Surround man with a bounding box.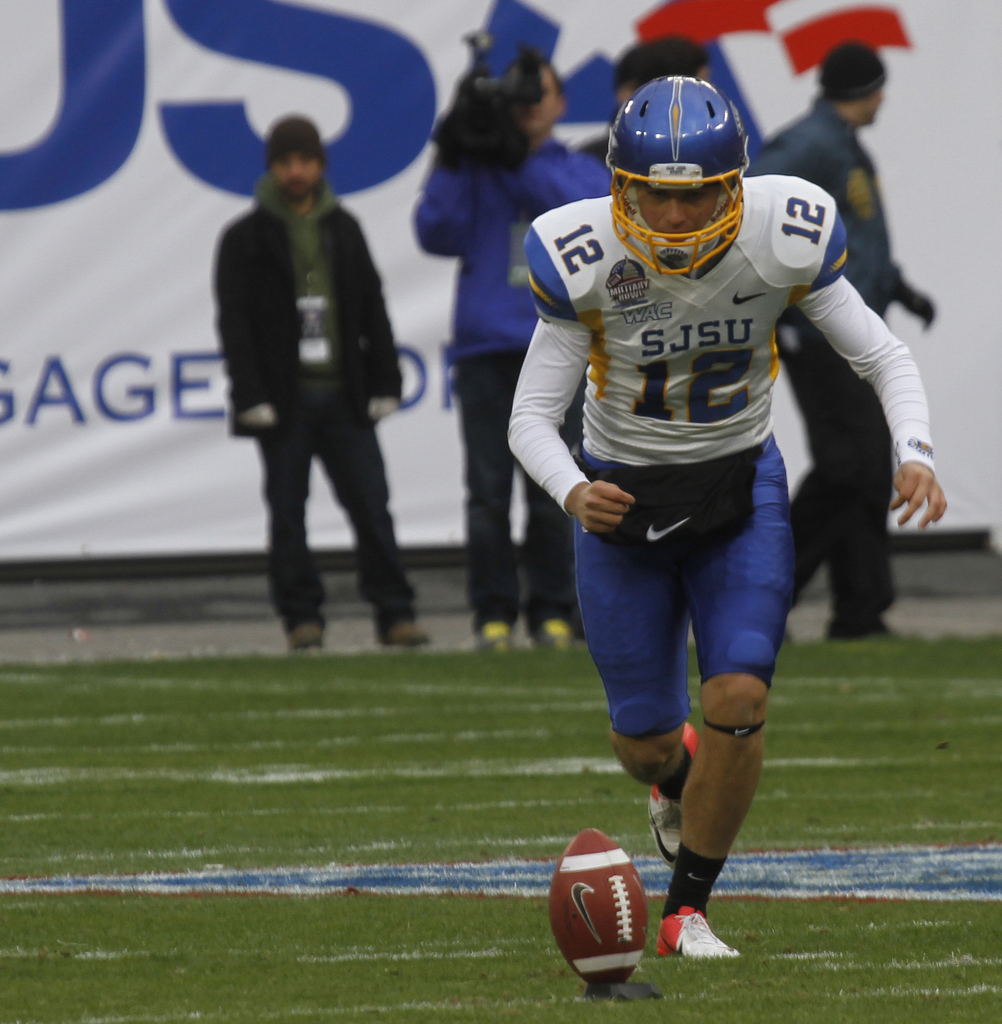
[x1=745, y1=42, x2=938, y2=639].
